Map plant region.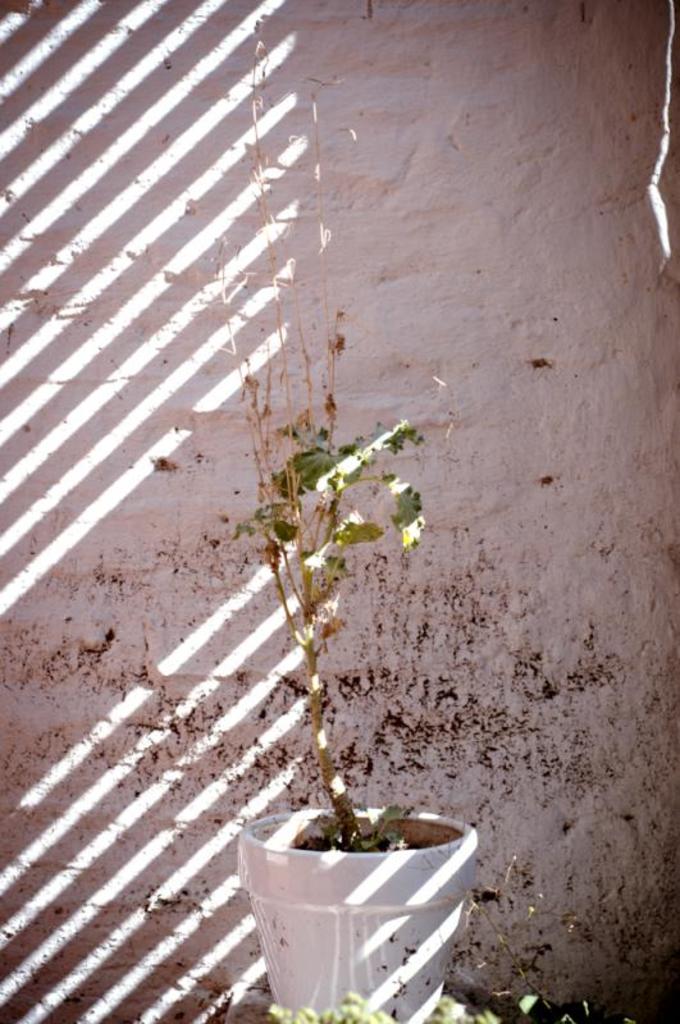
Mapped to x1=192 y1=381 x2=471 y2=864.
